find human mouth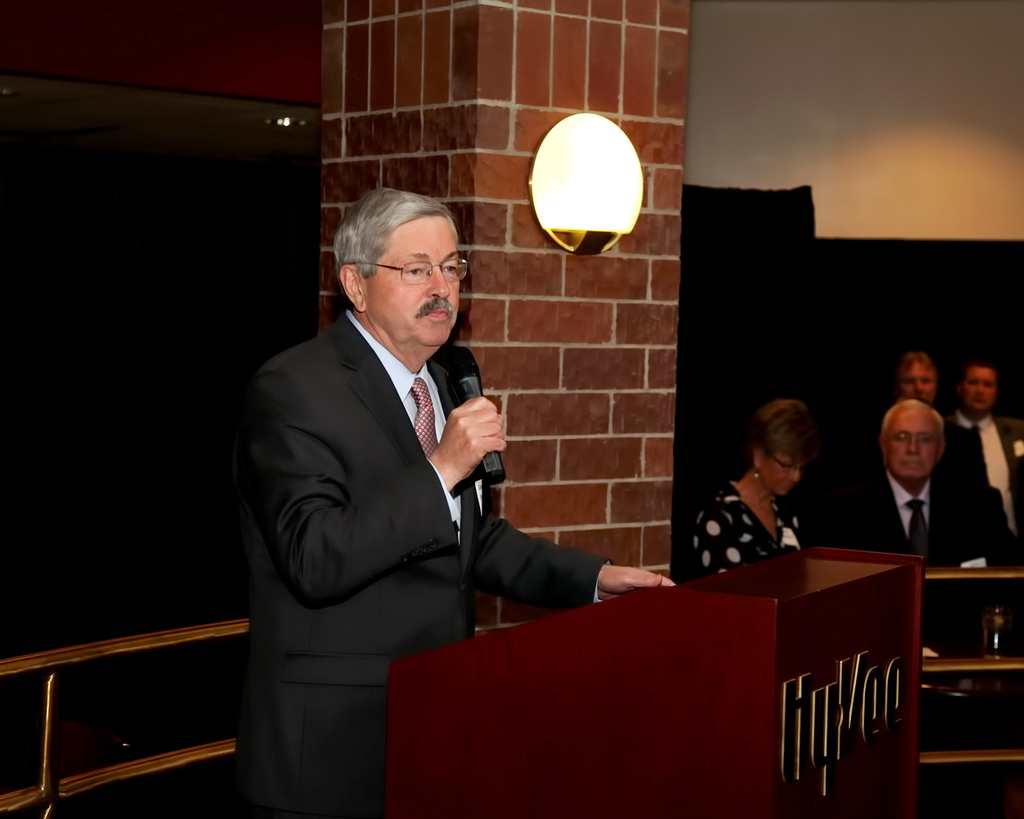
pyautogui.locateOnScreen(899, 460, 925, 468)
